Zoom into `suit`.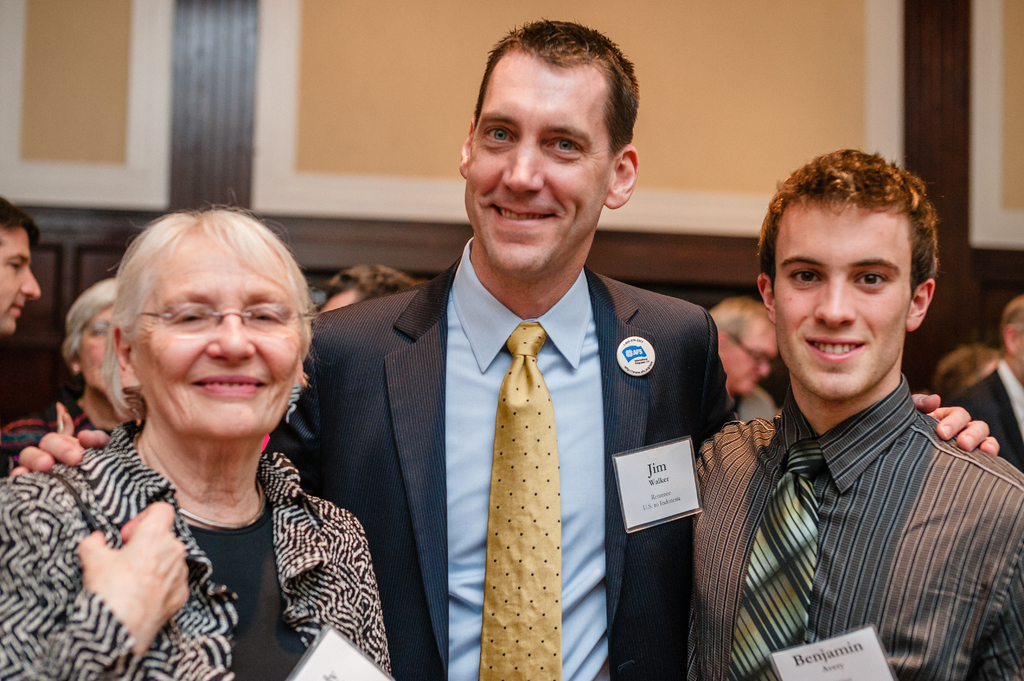
Zoom target: bbox=[268, 265, 735, 680].
